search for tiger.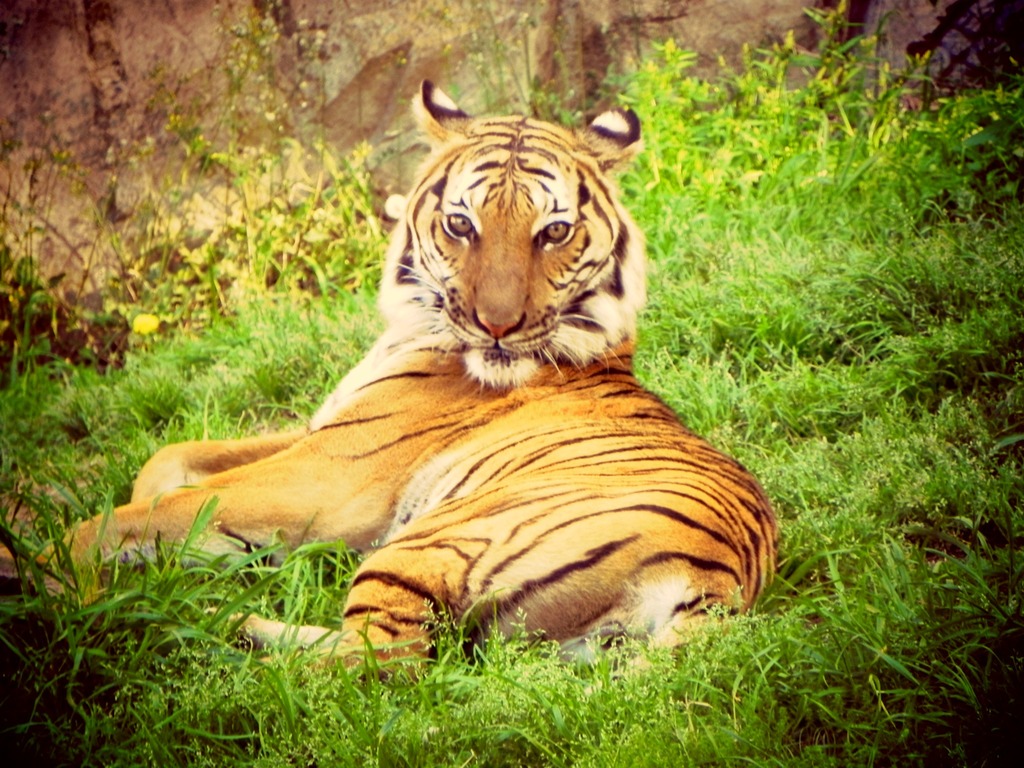
Found at x1=38 y1=77 x2=780 y2=689.
